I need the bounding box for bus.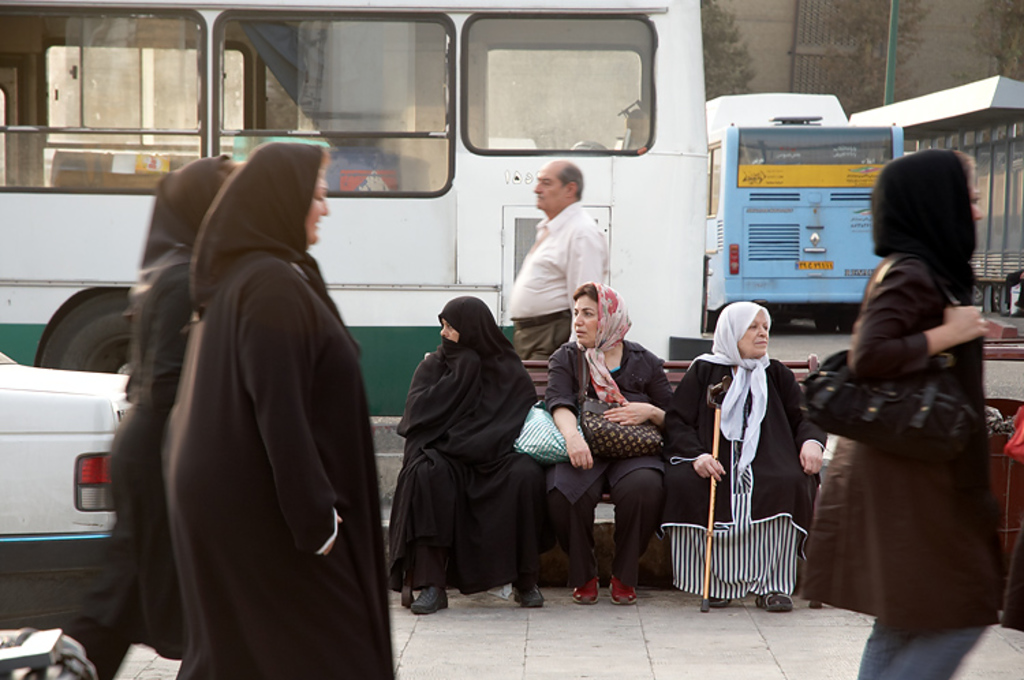
Here it is: [left=702, top=109, right=902, bottom=335].
